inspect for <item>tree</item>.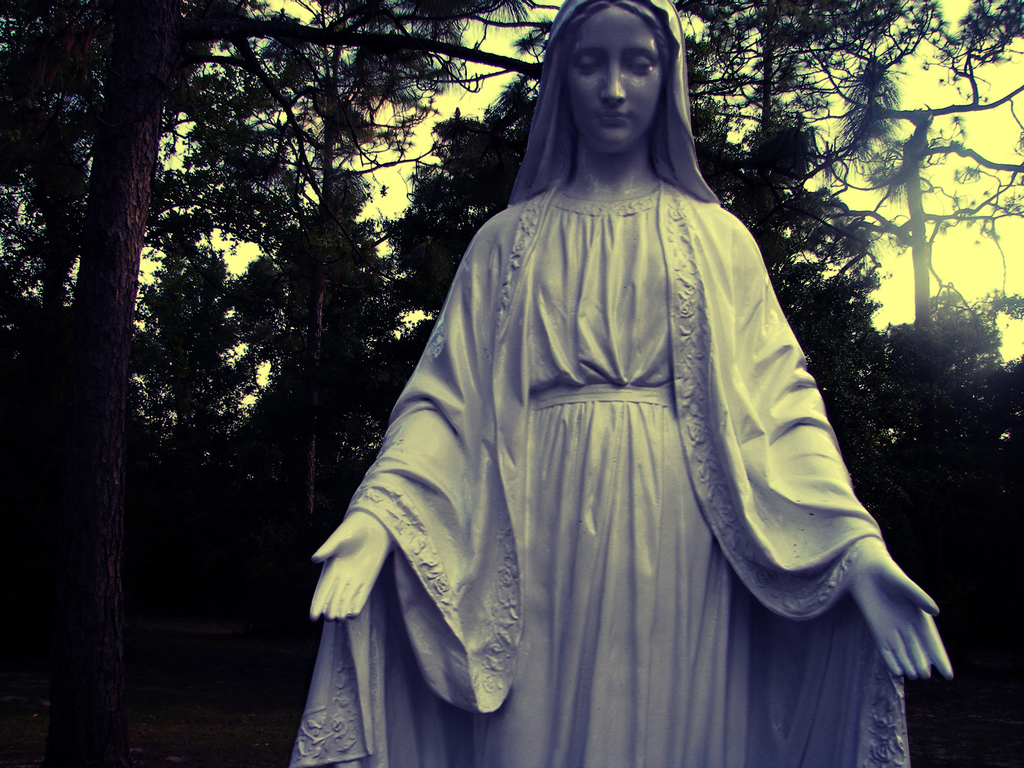
Inspection: region(248, 169, 395, 517).
